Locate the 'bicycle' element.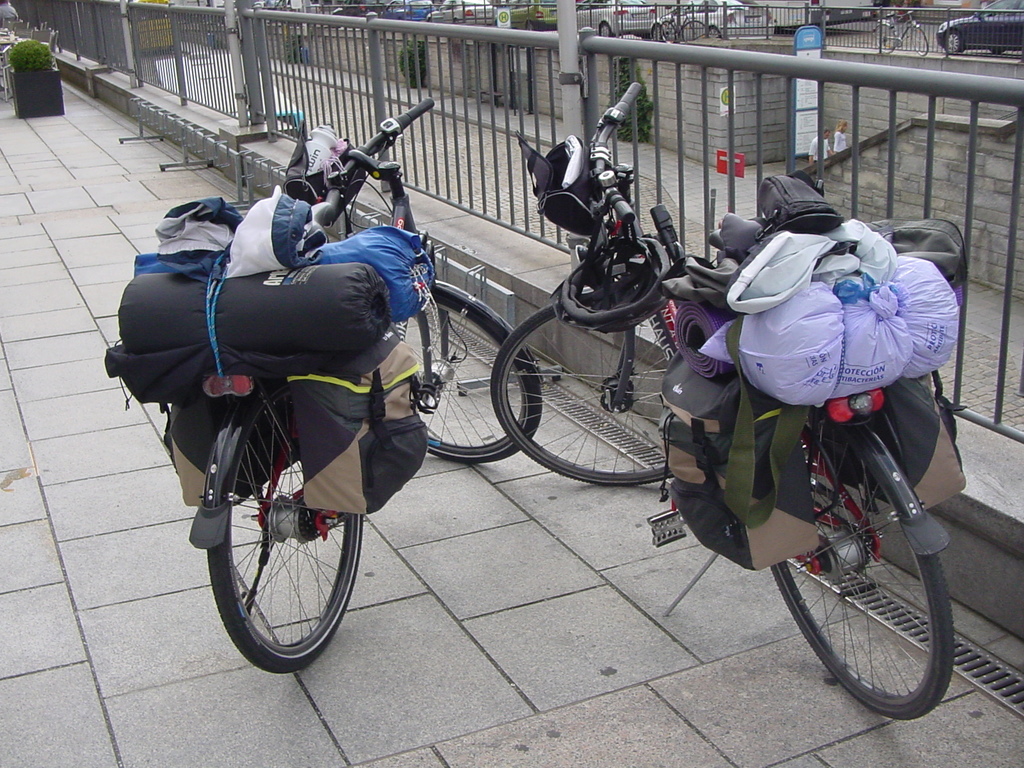
Element bbox: (488, 84, 950, 720).
